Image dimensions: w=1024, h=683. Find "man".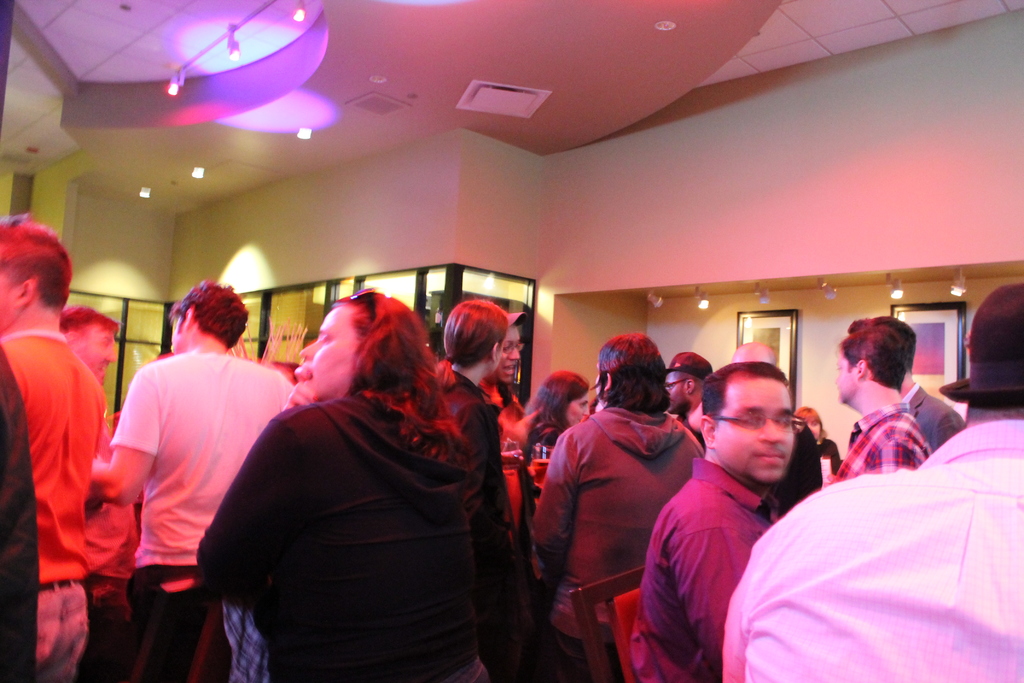
<region>97, 297, 286, 657</region>.
